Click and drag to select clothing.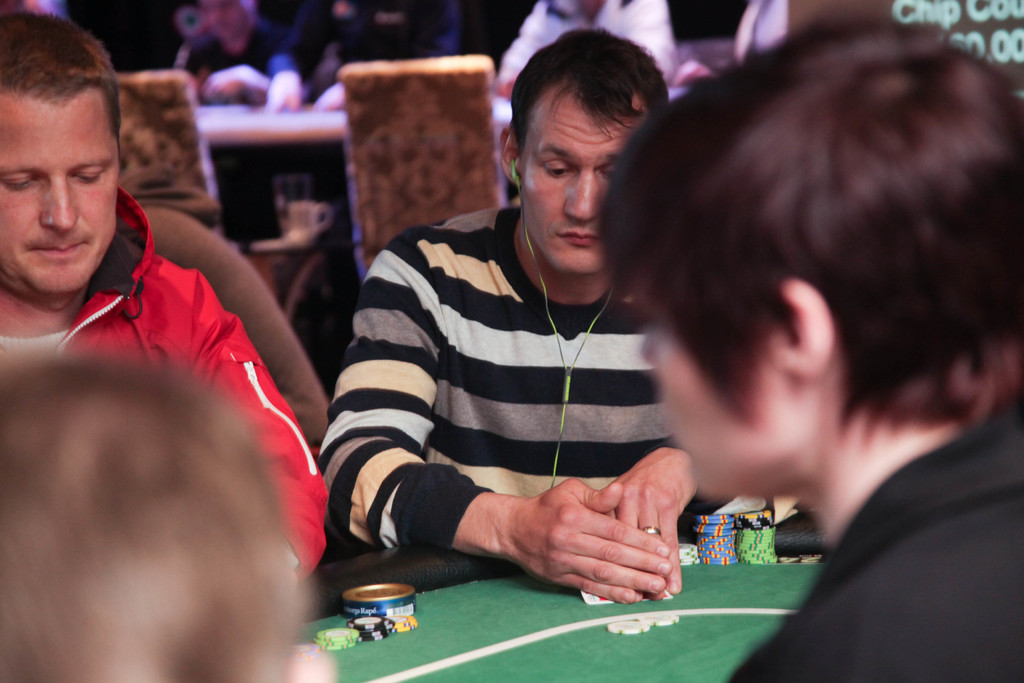
Selection: [180, 19, 282, 247].
